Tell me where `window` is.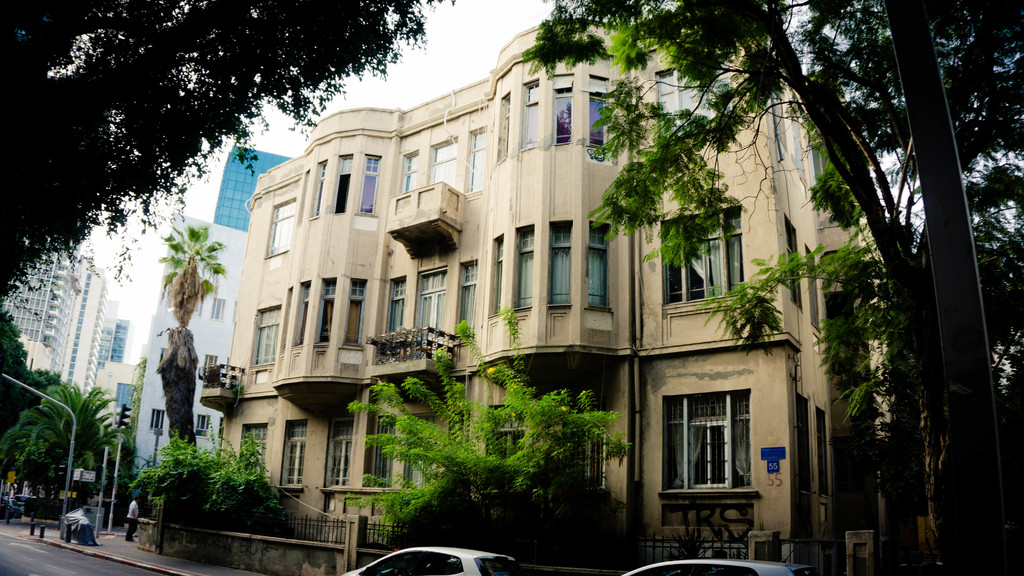
`window` is at BBox(211, 293, 227, 319).
